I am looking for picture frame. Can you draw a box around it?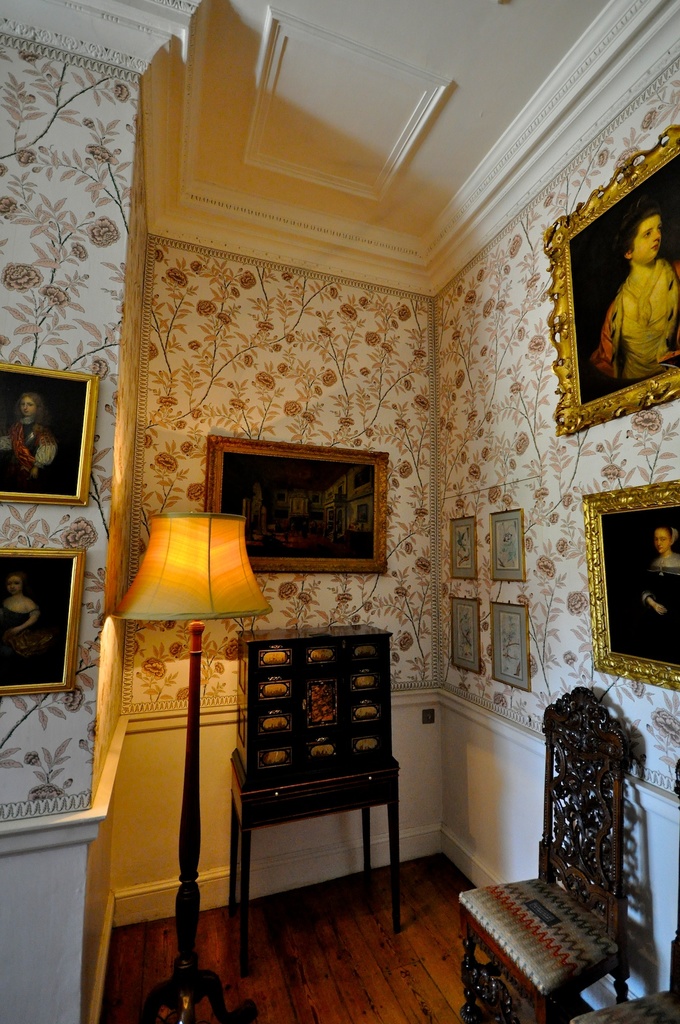
Sure, the bounding box is detection(544, 124, 679, 435).
